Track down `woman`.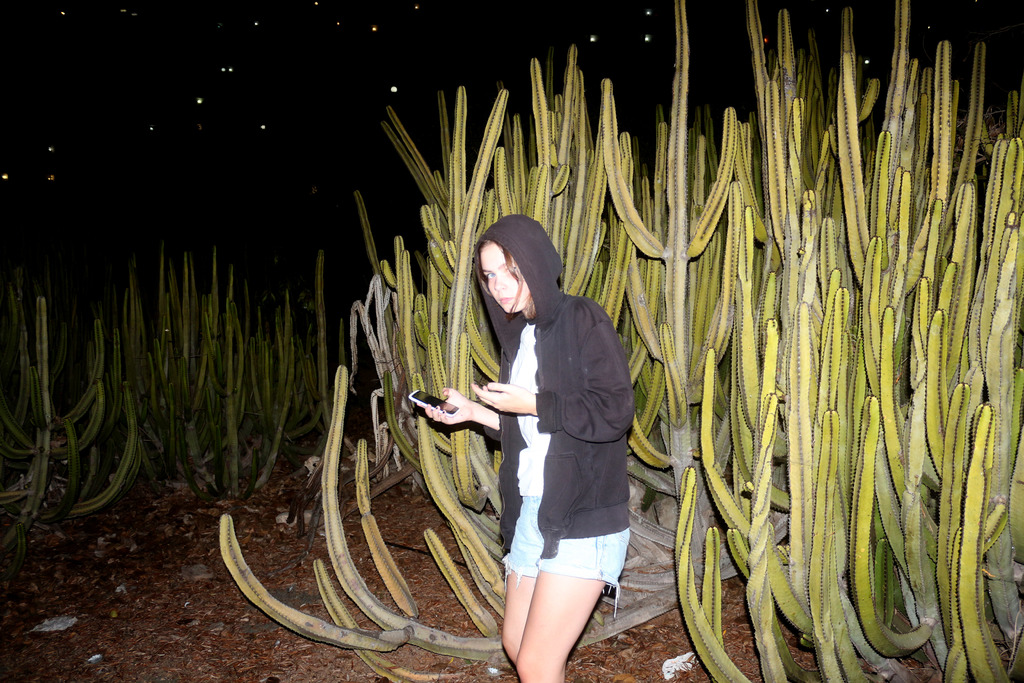
Tracked to <region>420, 210, 643, 682</region>.
